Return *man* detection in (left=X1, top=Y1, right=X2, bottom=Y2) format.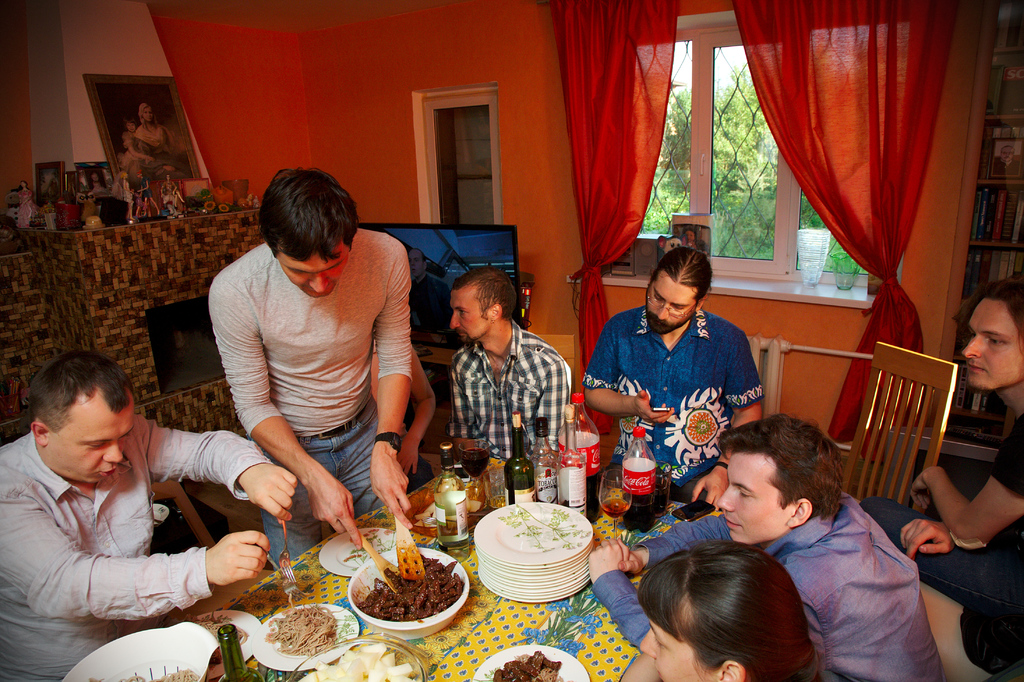
(left=712, top=455, right=934, bottom=669).
